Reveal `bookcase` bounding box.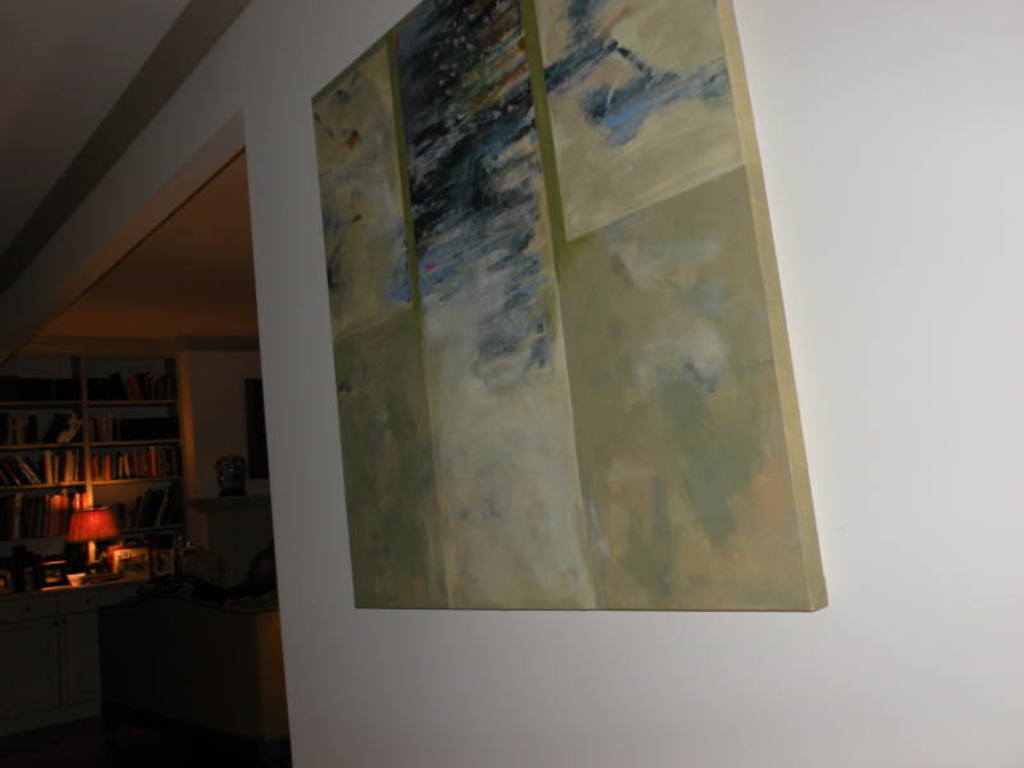
Revealed: x1=23, y1=344, x2=202, y2=563.
